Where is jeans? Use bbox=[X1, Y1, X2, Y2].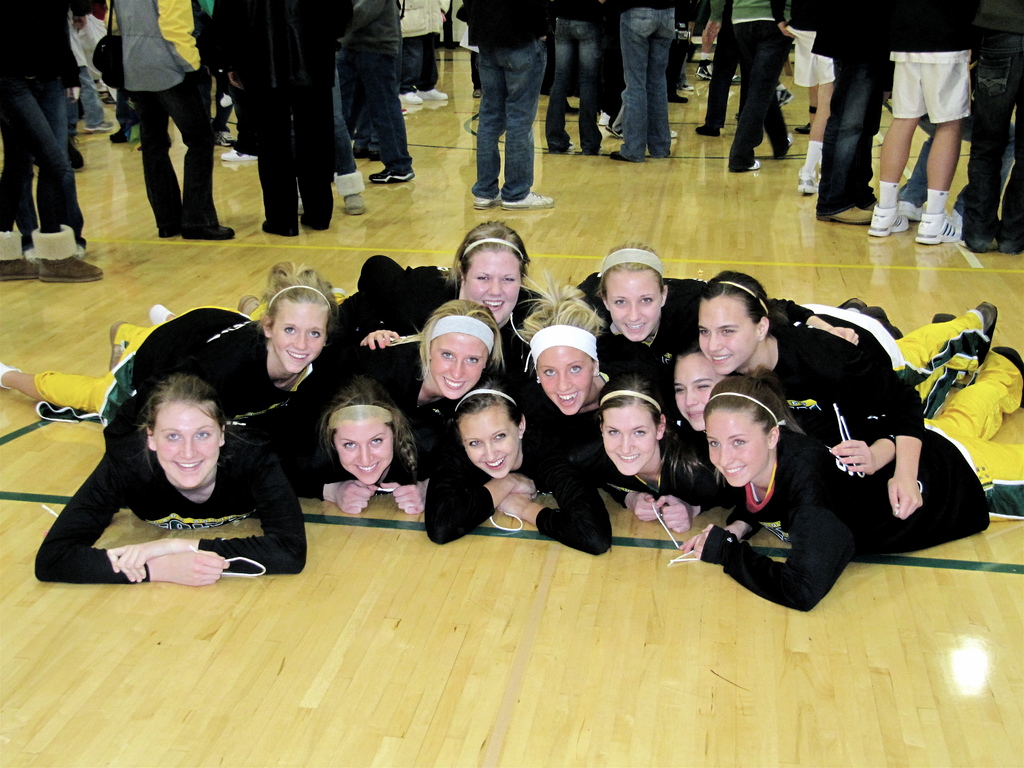
bbox=[623, 11, 680, 161].
